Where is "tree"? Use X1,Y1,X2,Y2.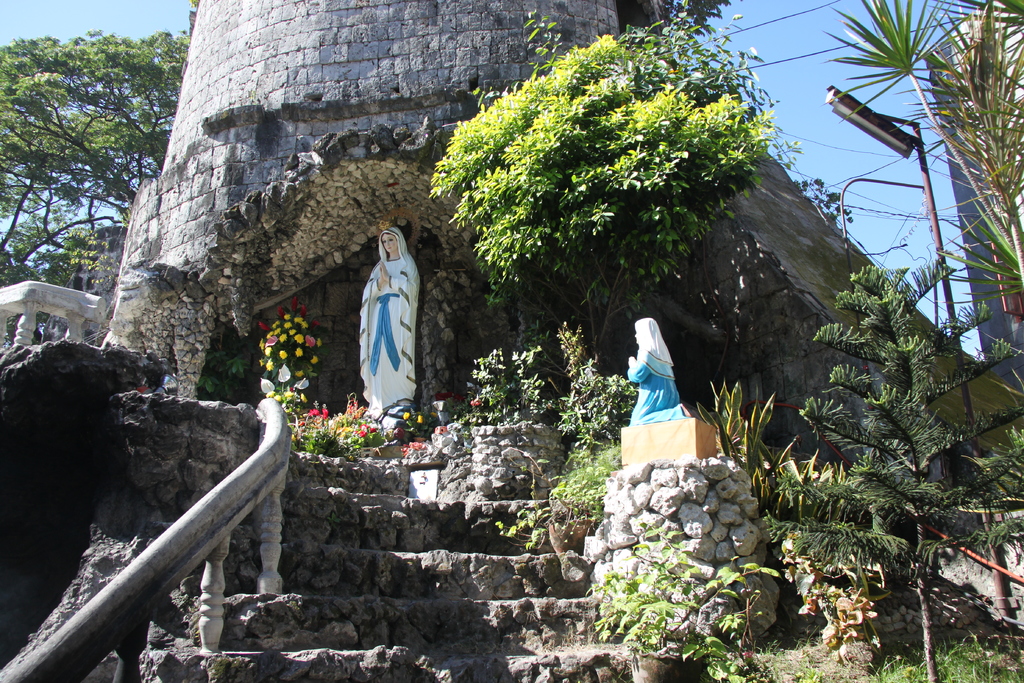
0,25,191,284.
